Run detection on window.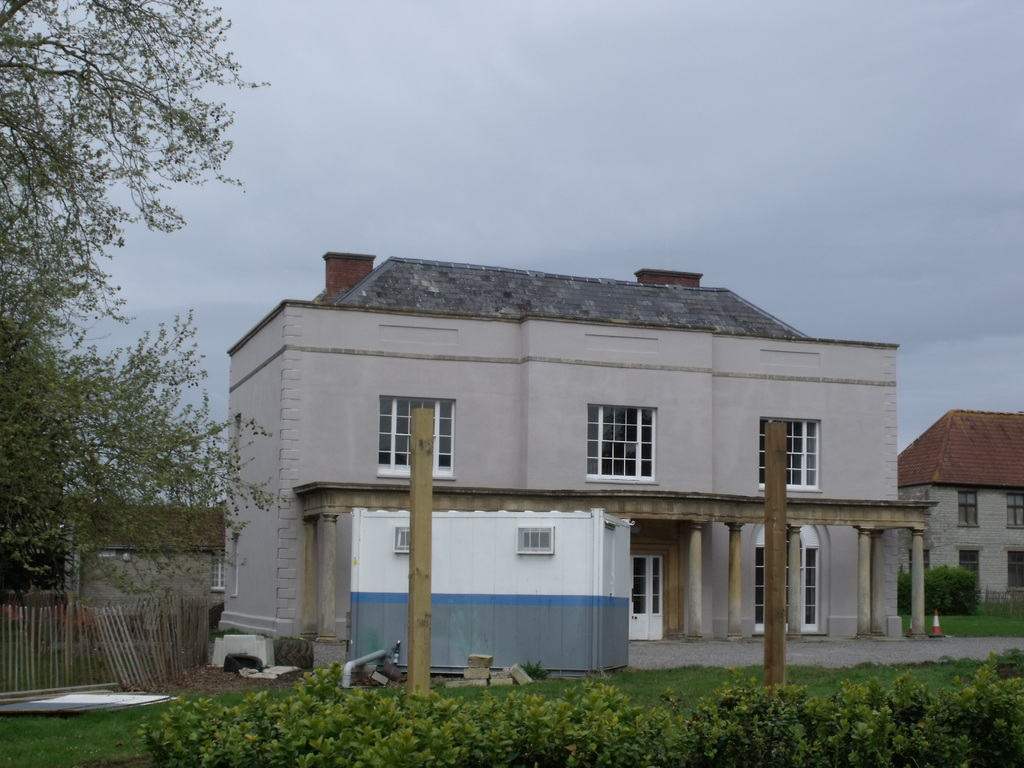
Result: locate(999, 479, 1023, 538).
